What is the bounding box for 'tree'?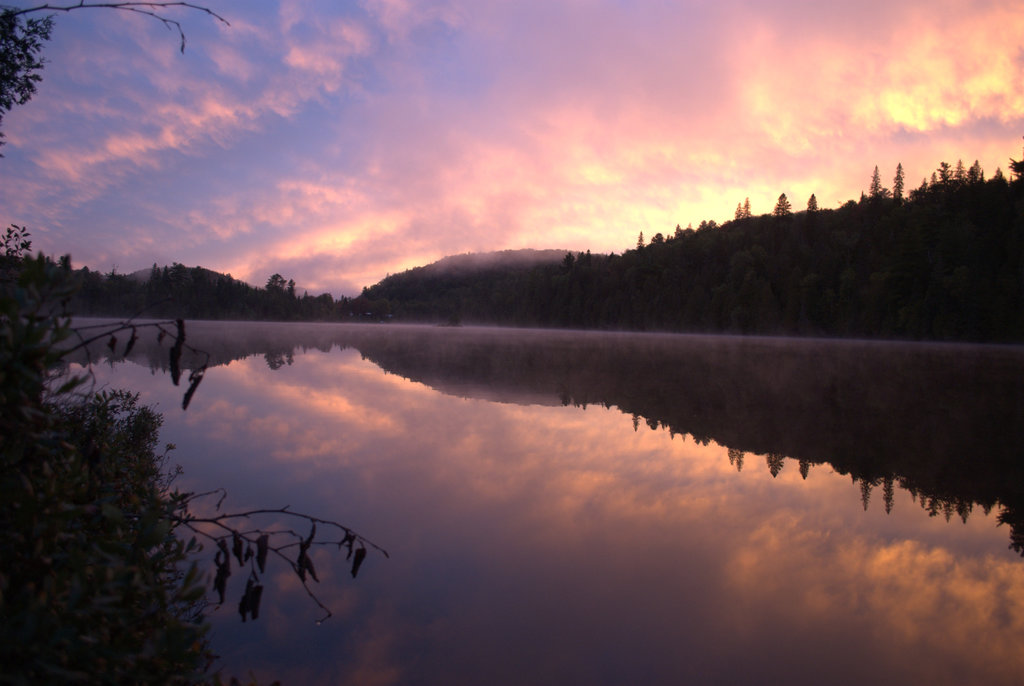
region(95, 271, 143, 294).
